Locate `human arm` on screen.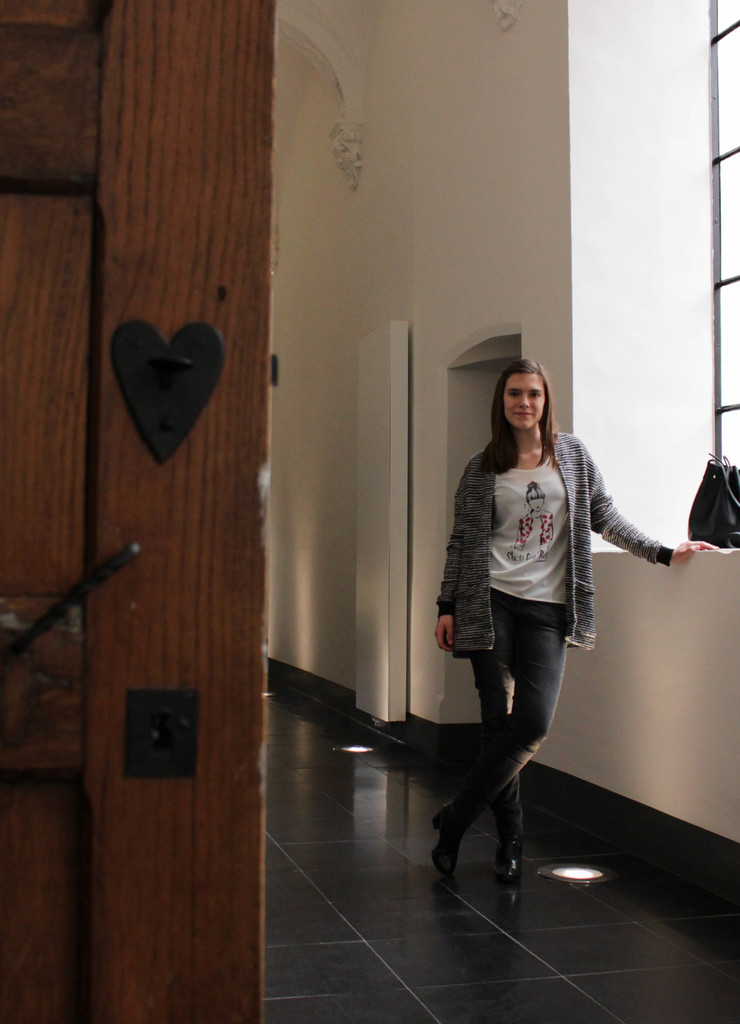
On screen at 429 478 462 650.
